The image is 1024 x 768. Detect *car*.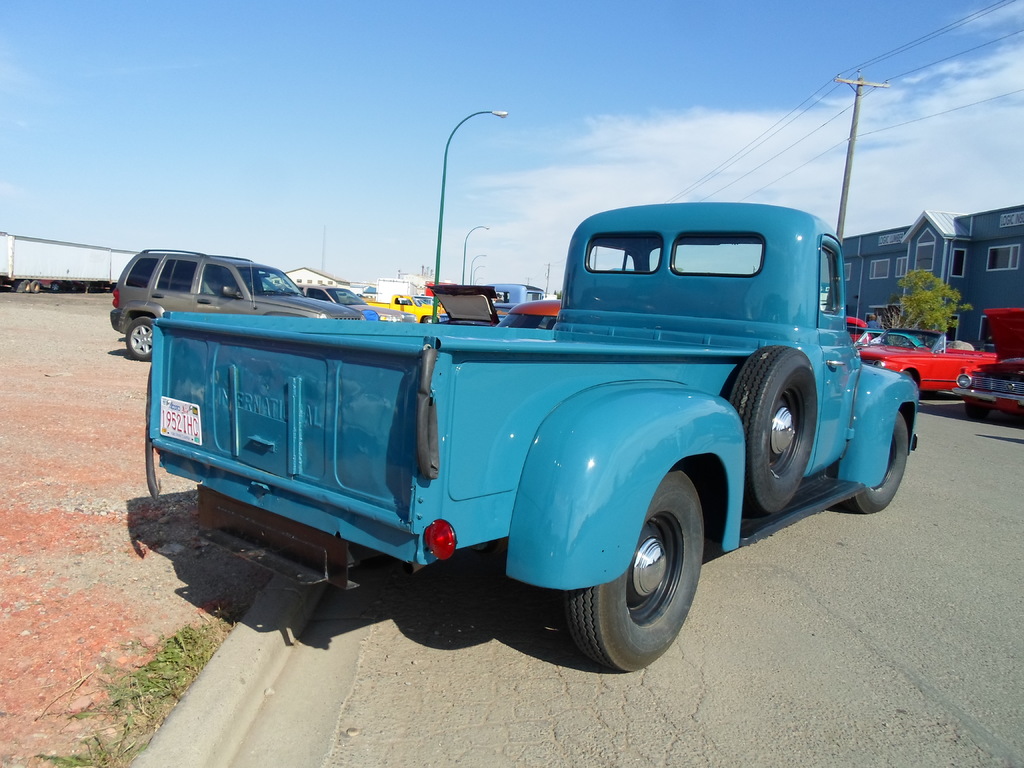
Detection: x1=358 y1=289 x2=447 y2=322.
